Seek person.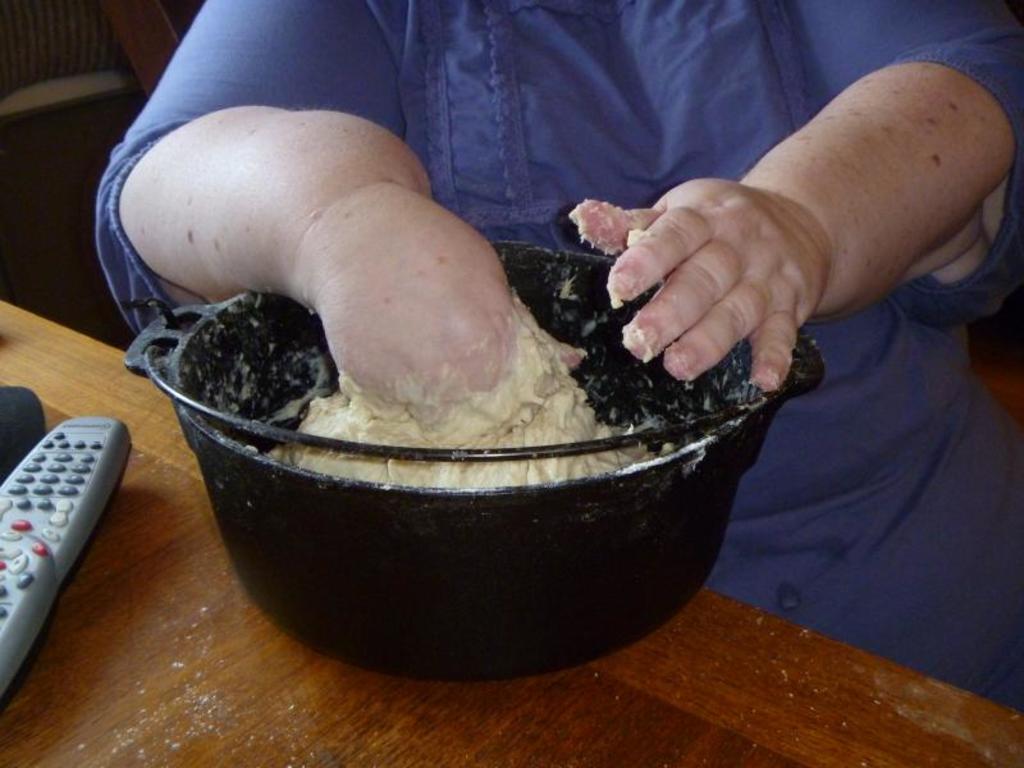
(left=96, top=0, right=1023, bottom=724).
